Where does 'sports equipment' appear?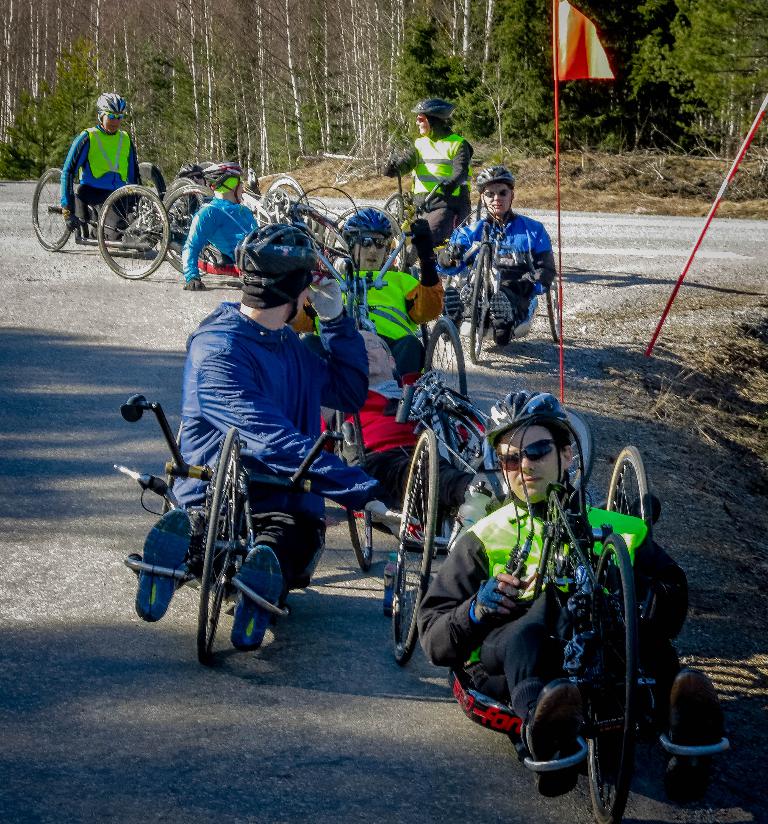
Appears at pyautogui.locateOnScreen(659, 670, 719, 798).
